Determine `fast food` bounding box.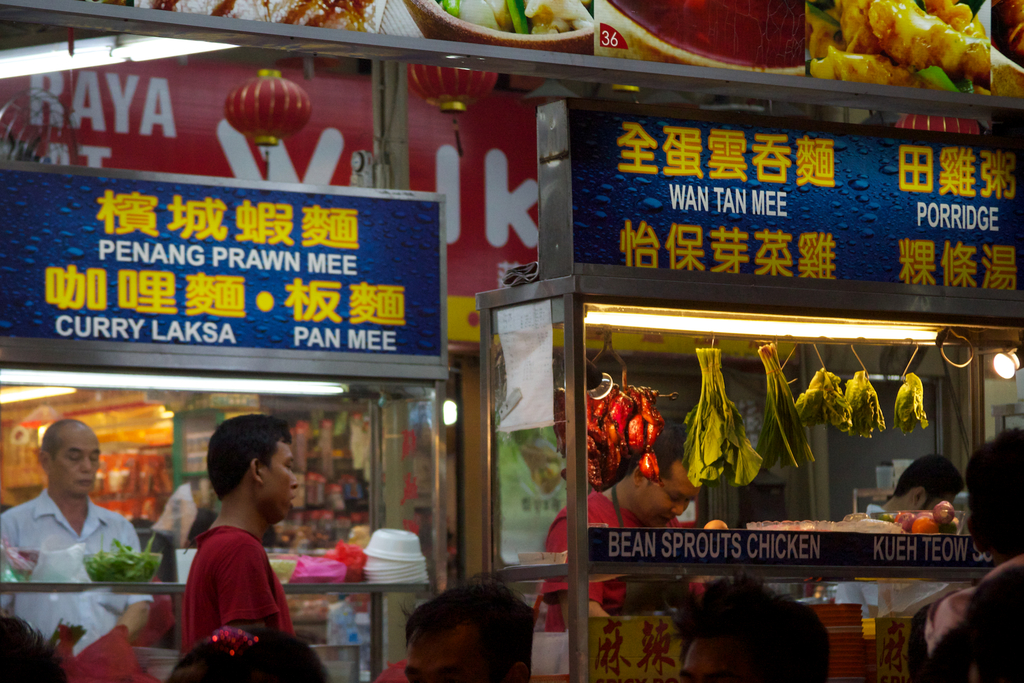
Determined: left=80, top=532, right=159, bottom=575.
